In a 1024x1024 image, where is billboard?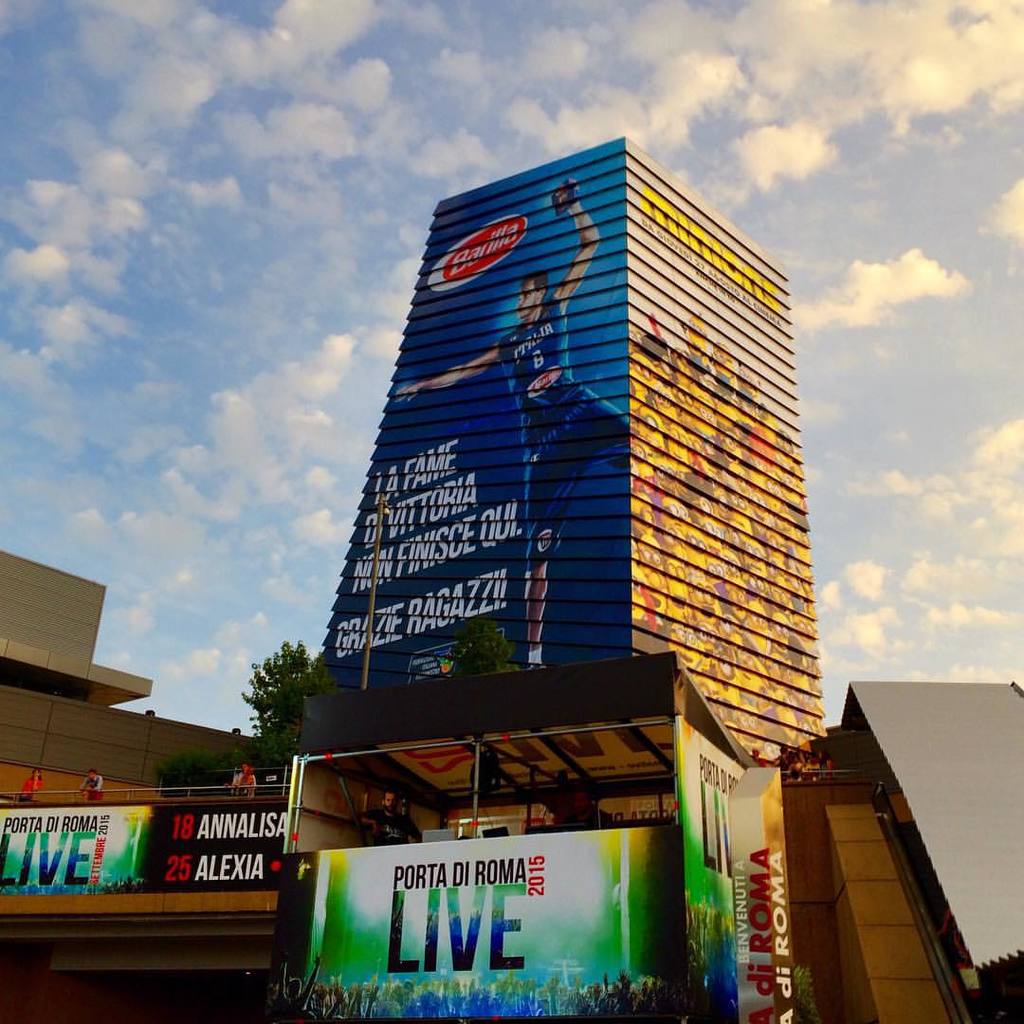
x1=670 y1=728 x2=743 y2=1020.
